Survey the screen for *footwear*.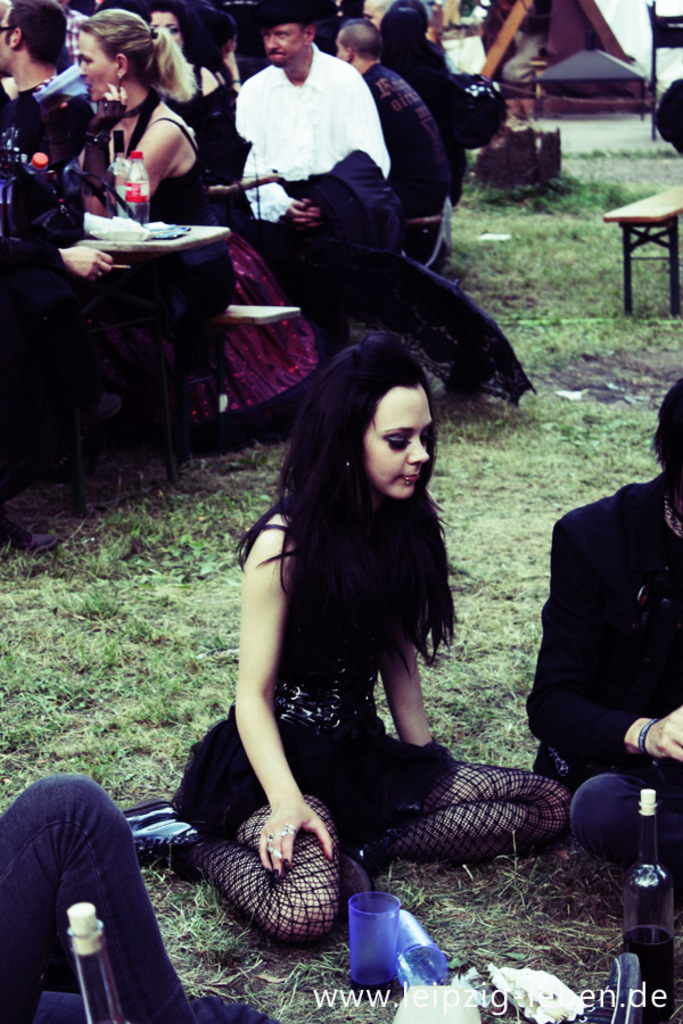
Survey found: box(18, 534, 56, 559).
